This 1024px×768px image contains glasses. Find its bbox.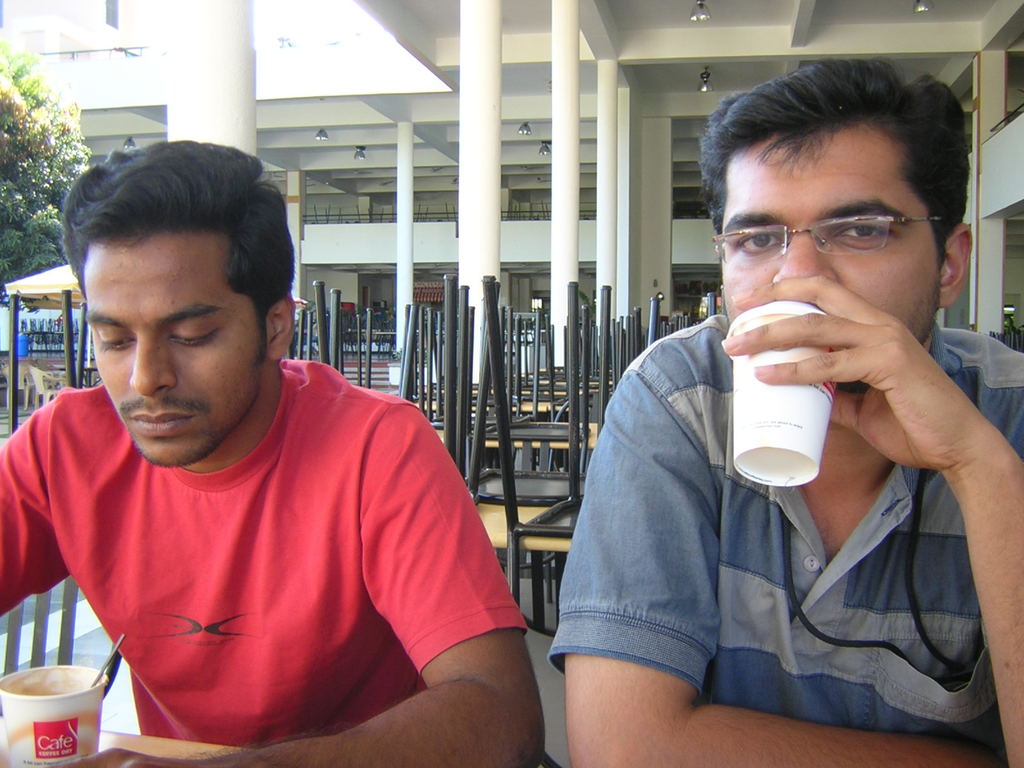
{"left": 710, "top": 214, "right": 947, "bottom": 267}.
